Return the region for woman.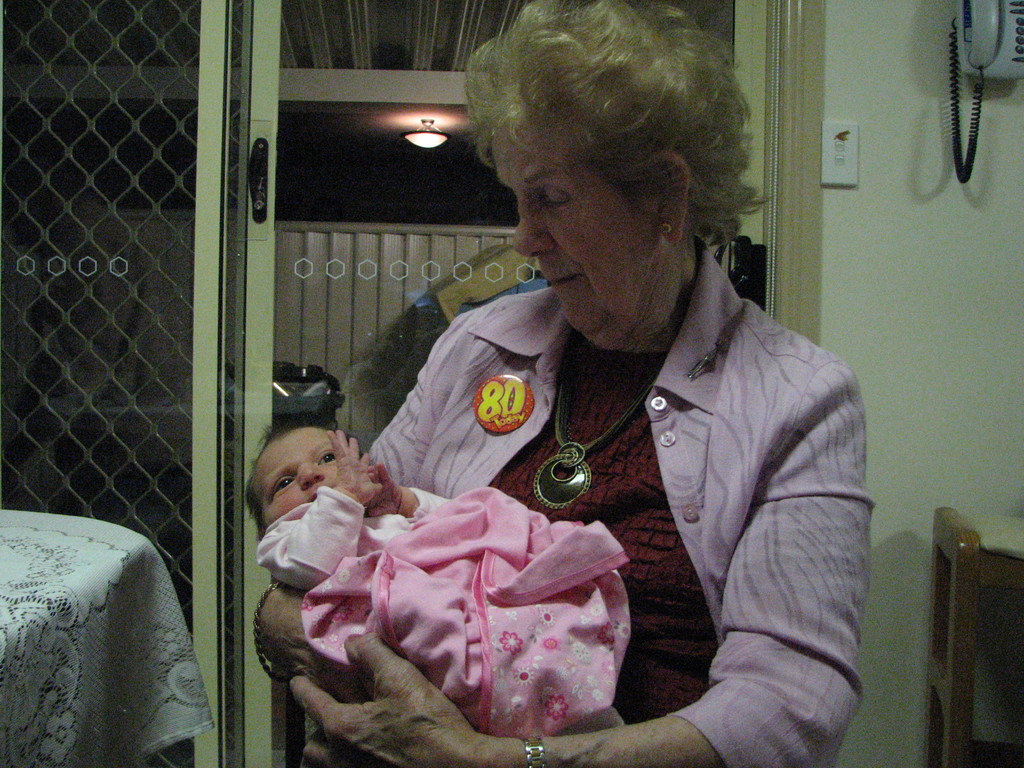
[x1=248, y1=0, x2=875, y2=767].
